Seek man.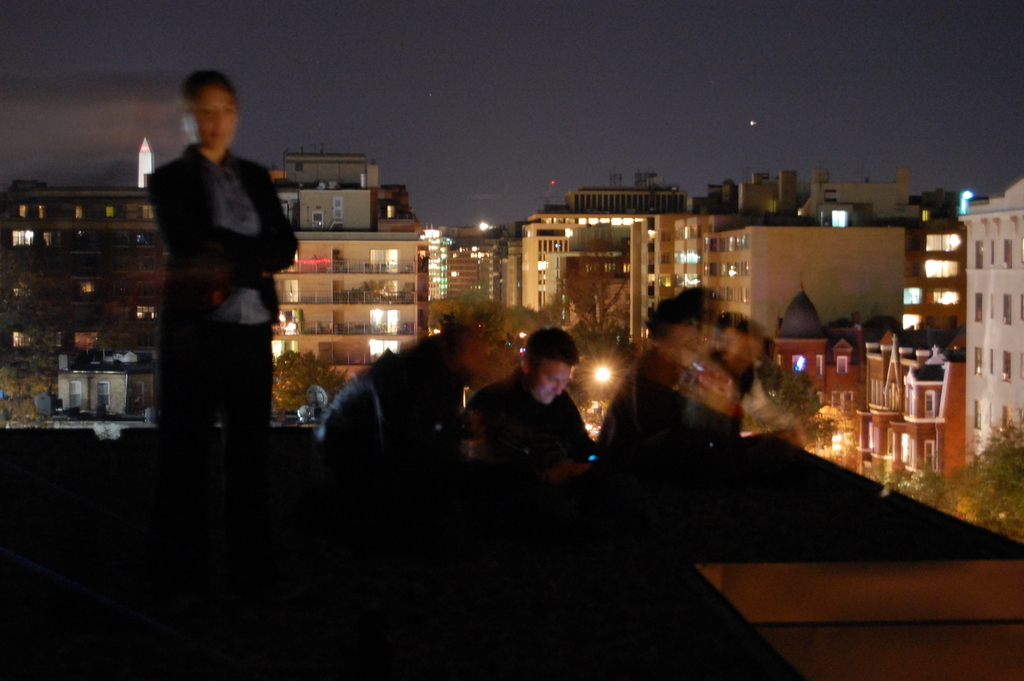
[x1=464, y1=325, x2=602, y2=491].
